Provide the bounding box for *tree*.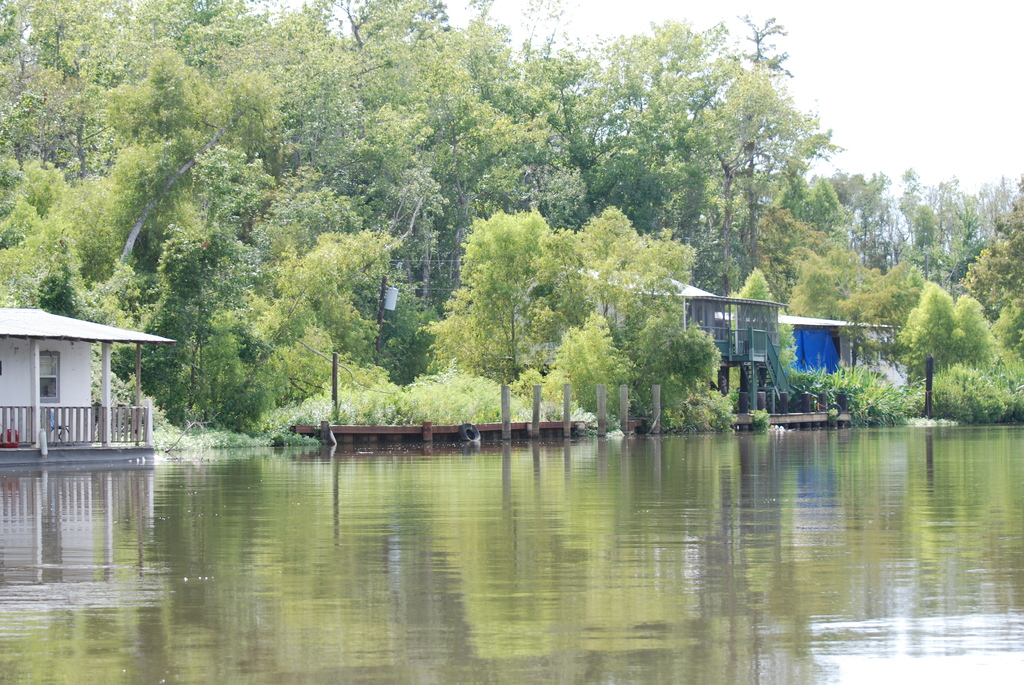
box(834, 167, 897, 276).
